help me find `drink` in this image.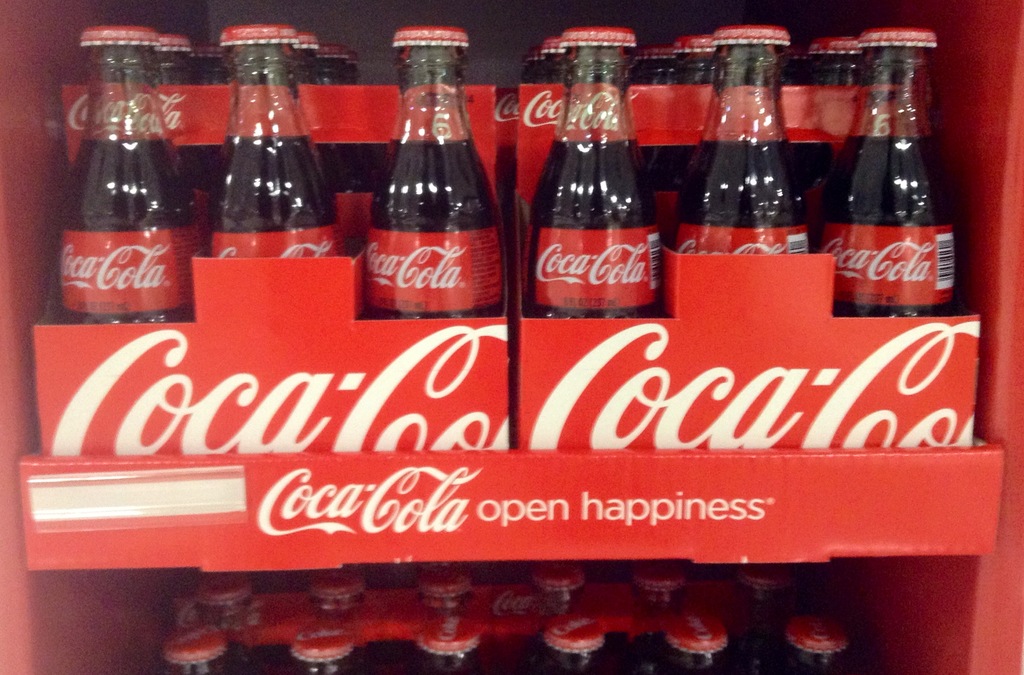
Found it: box(676, 135, 812, 254).
